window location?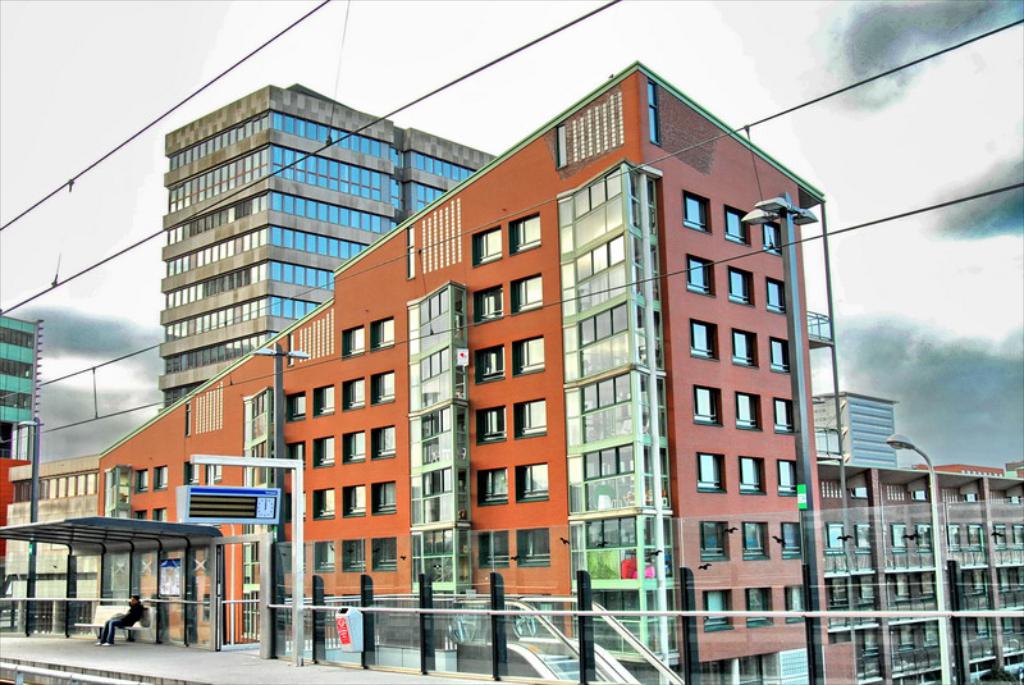
locate(689, 256, 712, 293)
